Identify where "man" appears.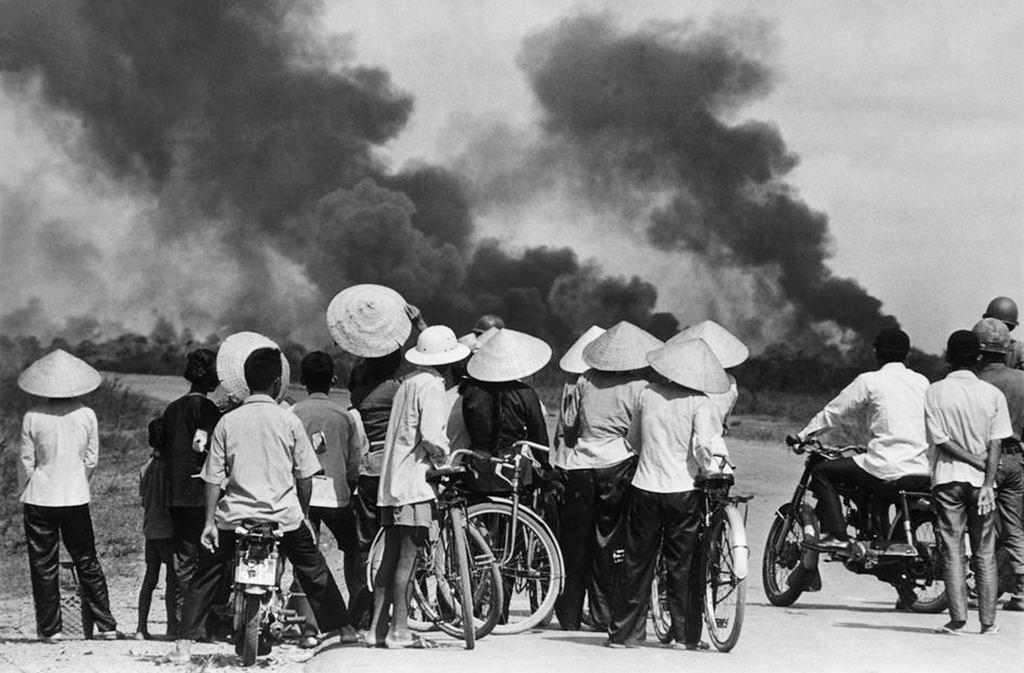
Appears at bbox(273, 352, 375, 645).
